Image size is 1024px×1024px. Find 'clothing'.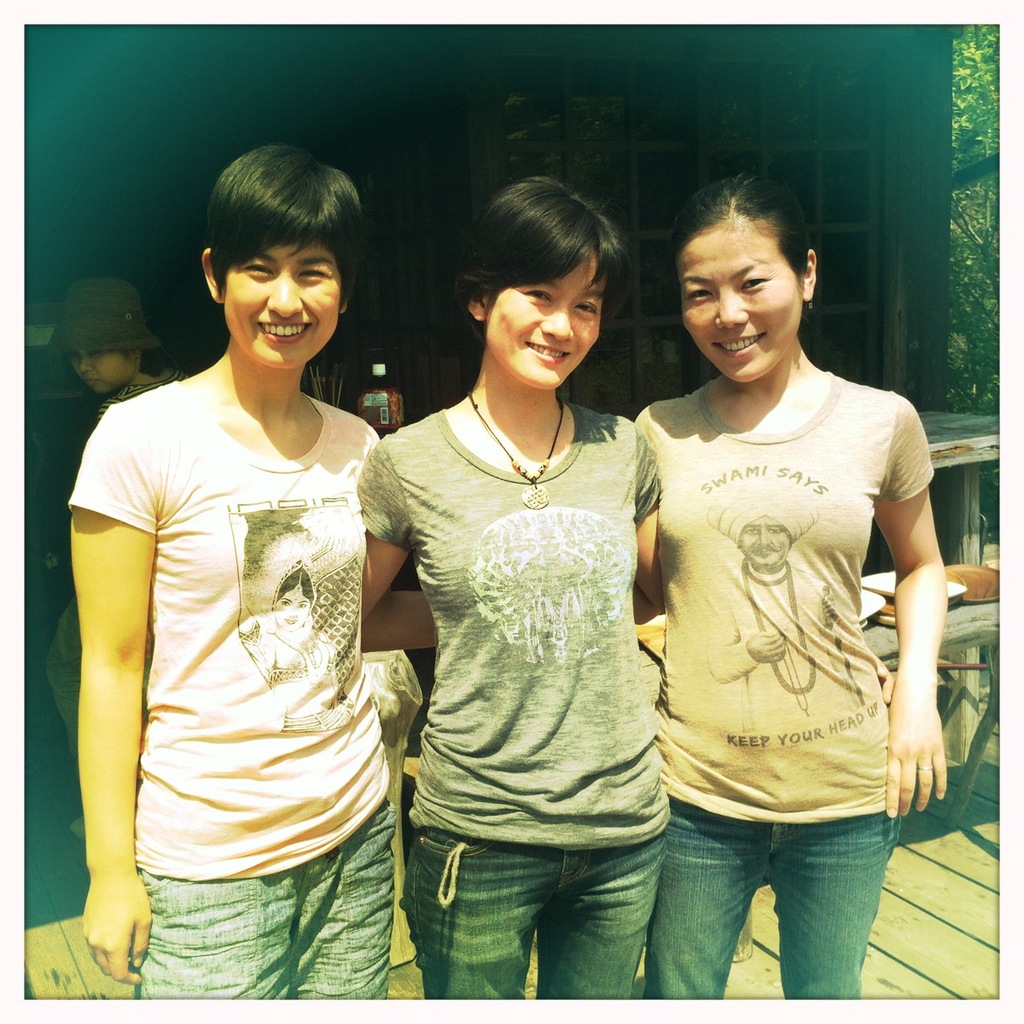
l=635, t=370, r=931, b=1012.
